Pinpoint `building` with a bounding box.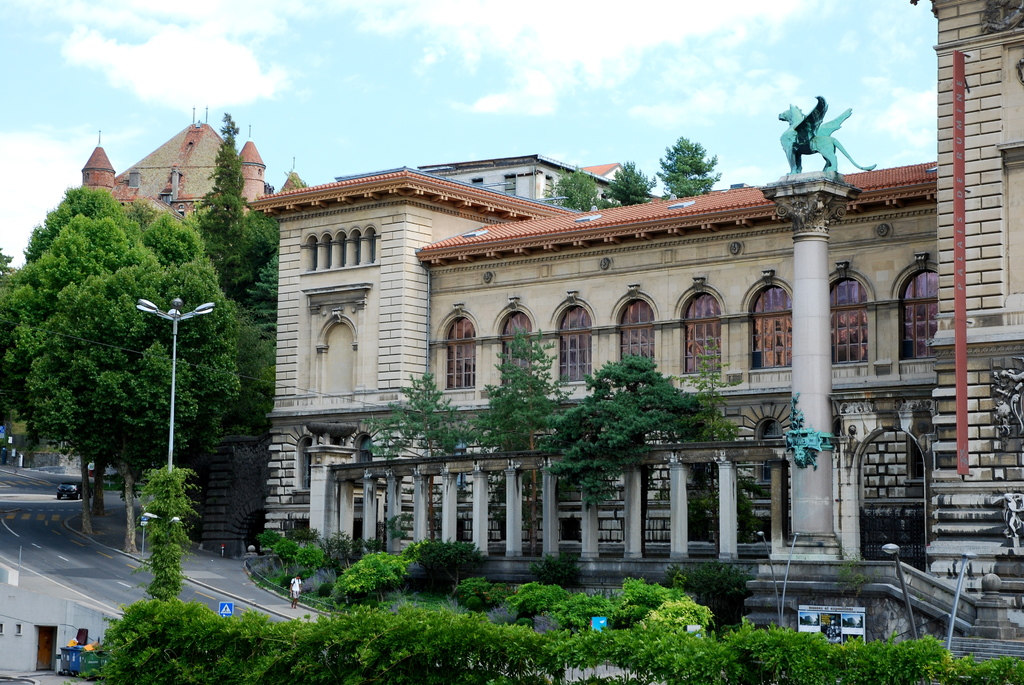
[246,0,1023,666].
